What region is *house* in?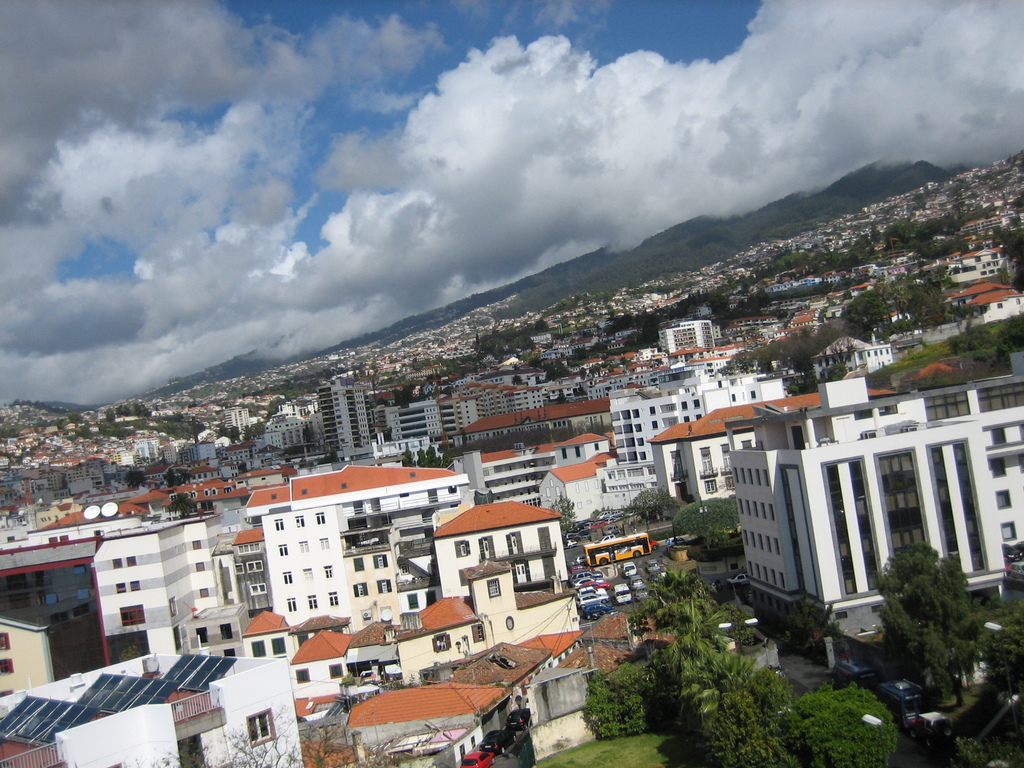
[left=590, top=372, right=785, bottom=519].
